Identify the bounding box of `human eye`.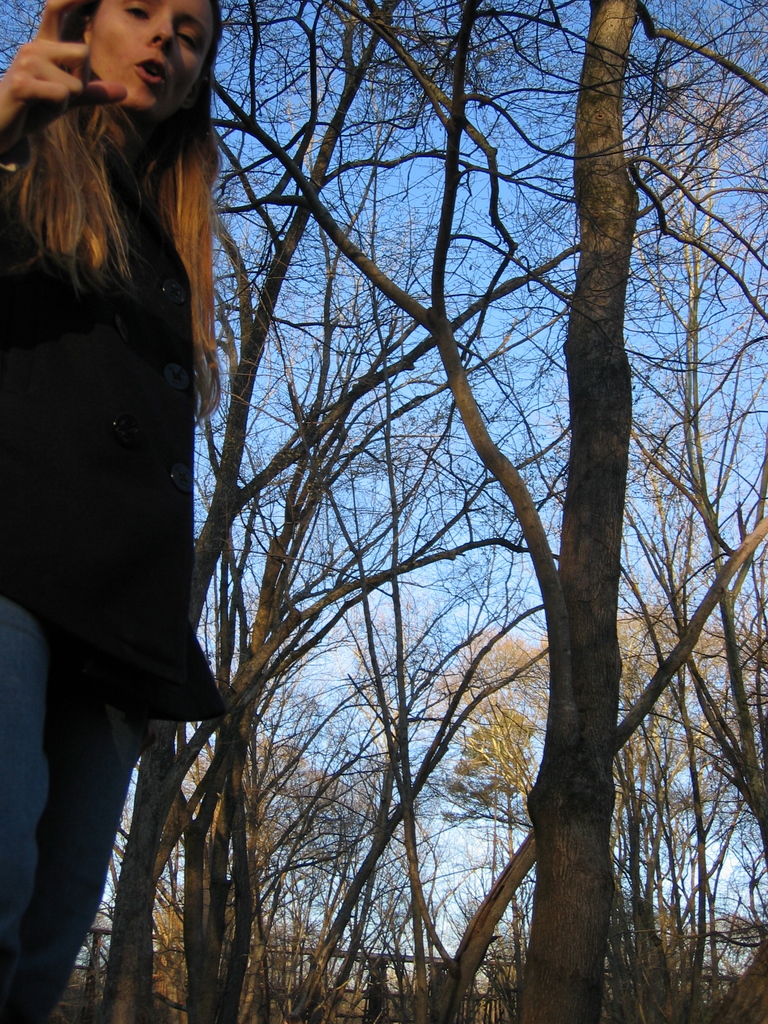
<box>123,0,154,26</box>.
